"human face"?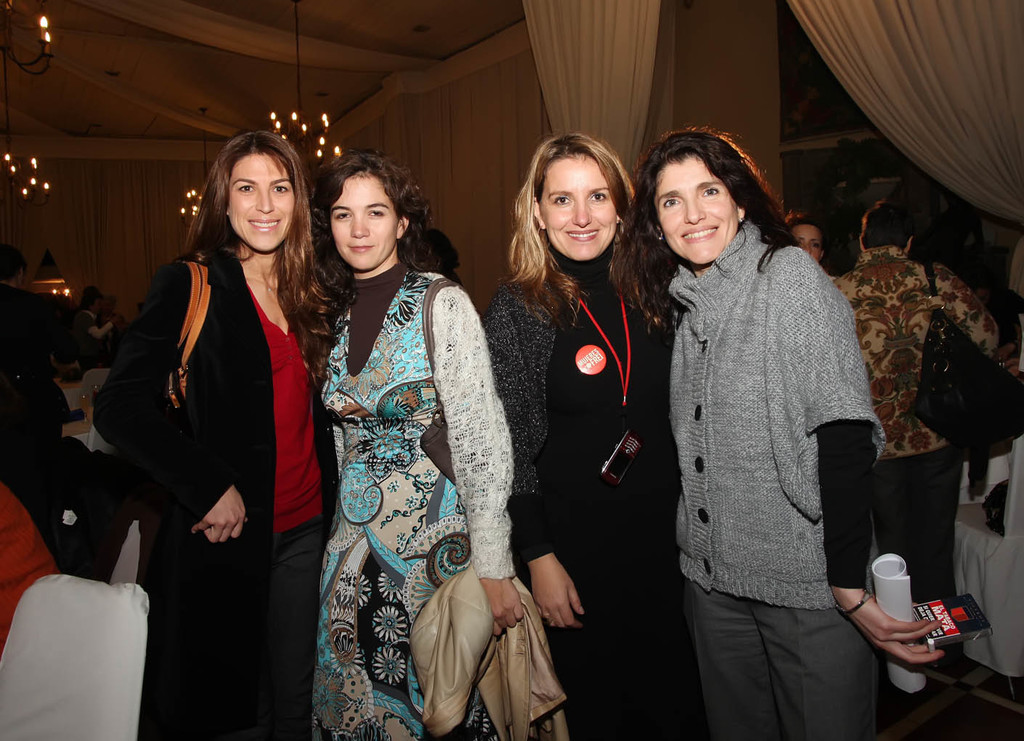
[789,230,822,258]
